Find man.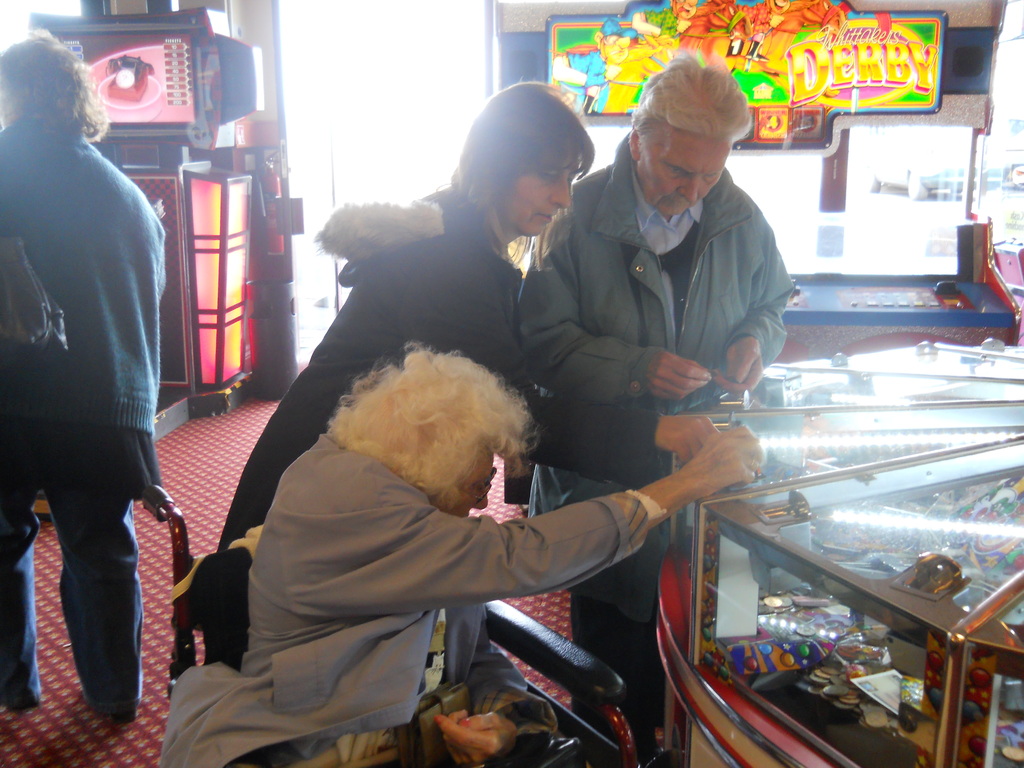
bbox(494, 83, 819, 499).
